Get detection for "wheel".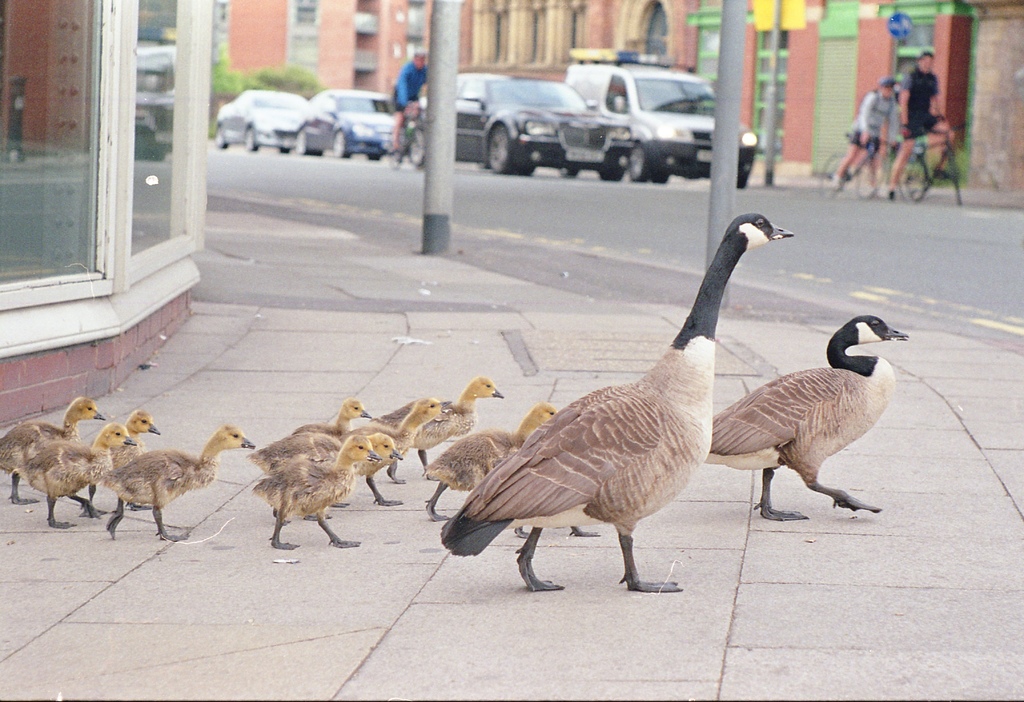
Detection: x1=484 y1=125 x2=513 y2=175.
